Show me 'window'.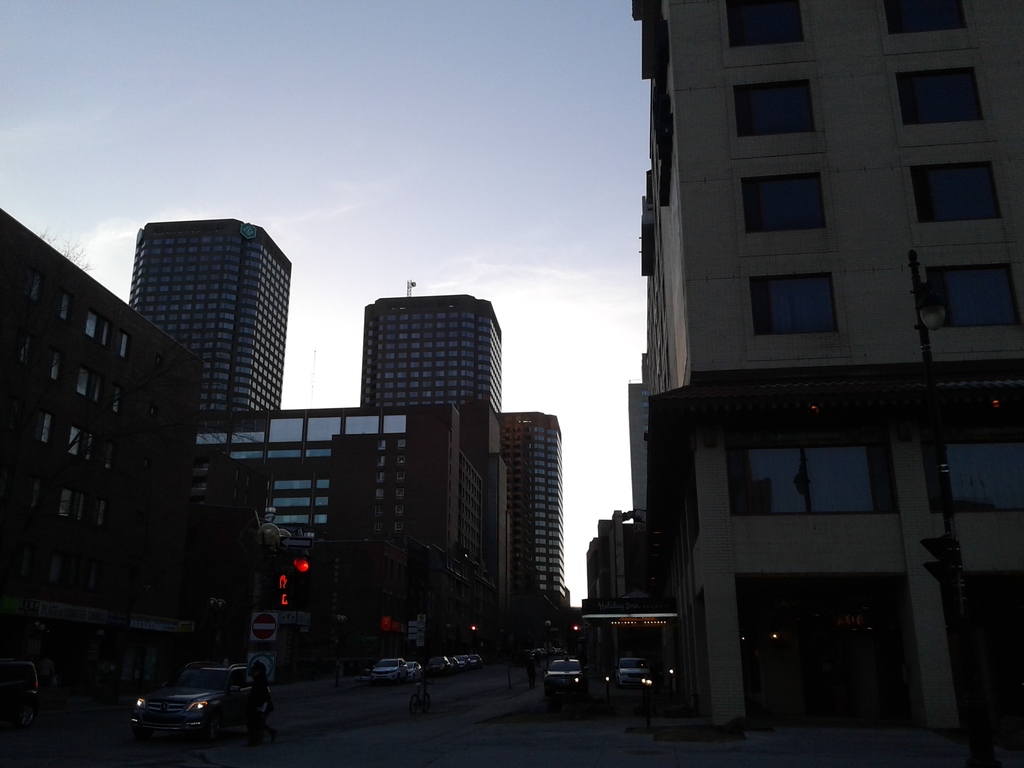
'window' is here: 376,475,386,484.
